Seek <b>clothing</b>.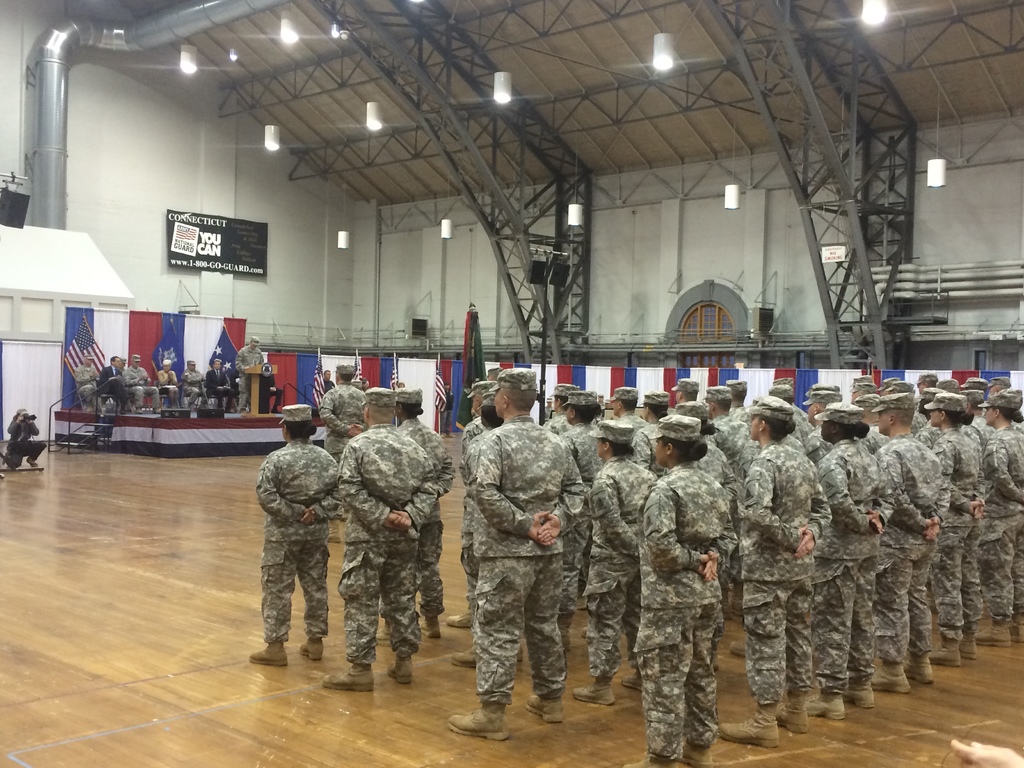
bbox=[397, 419, 458, 623].
